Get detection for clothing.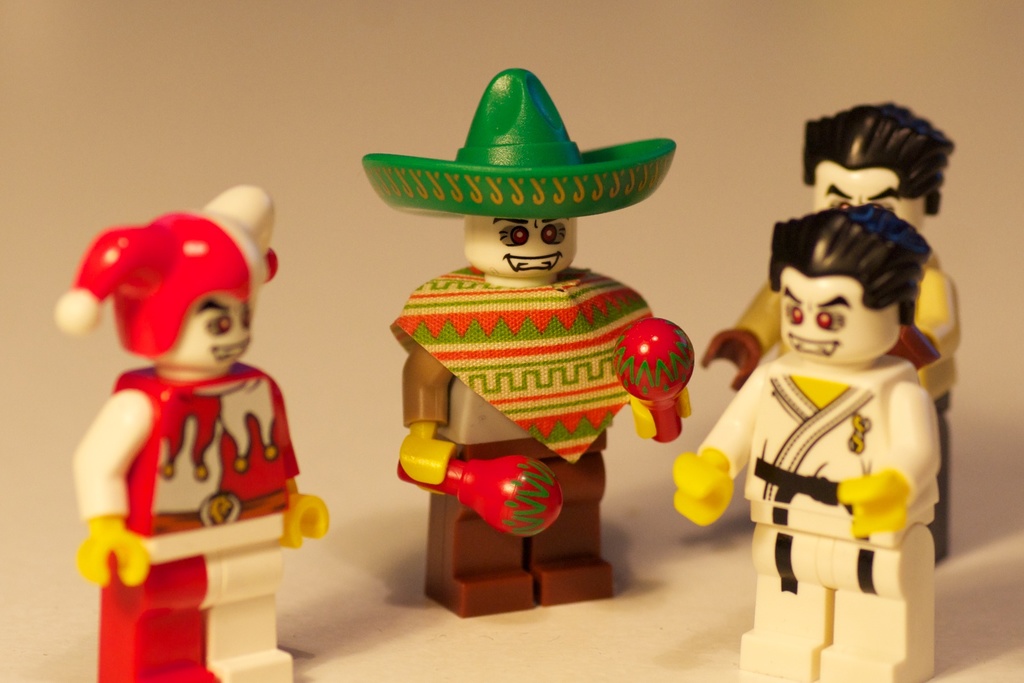
Detection: <bbox>696, 239, 950, 552</bbox>.
